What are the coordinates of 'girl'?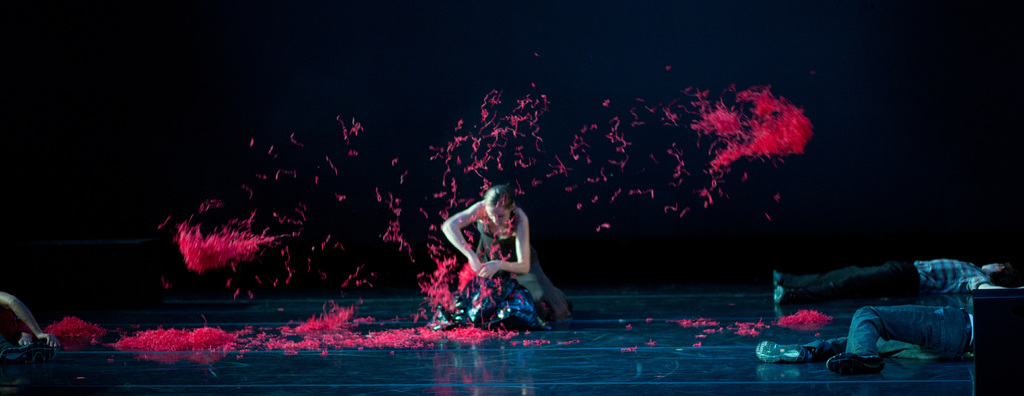
x1=436 y1=193 x2=564 y2=320.
